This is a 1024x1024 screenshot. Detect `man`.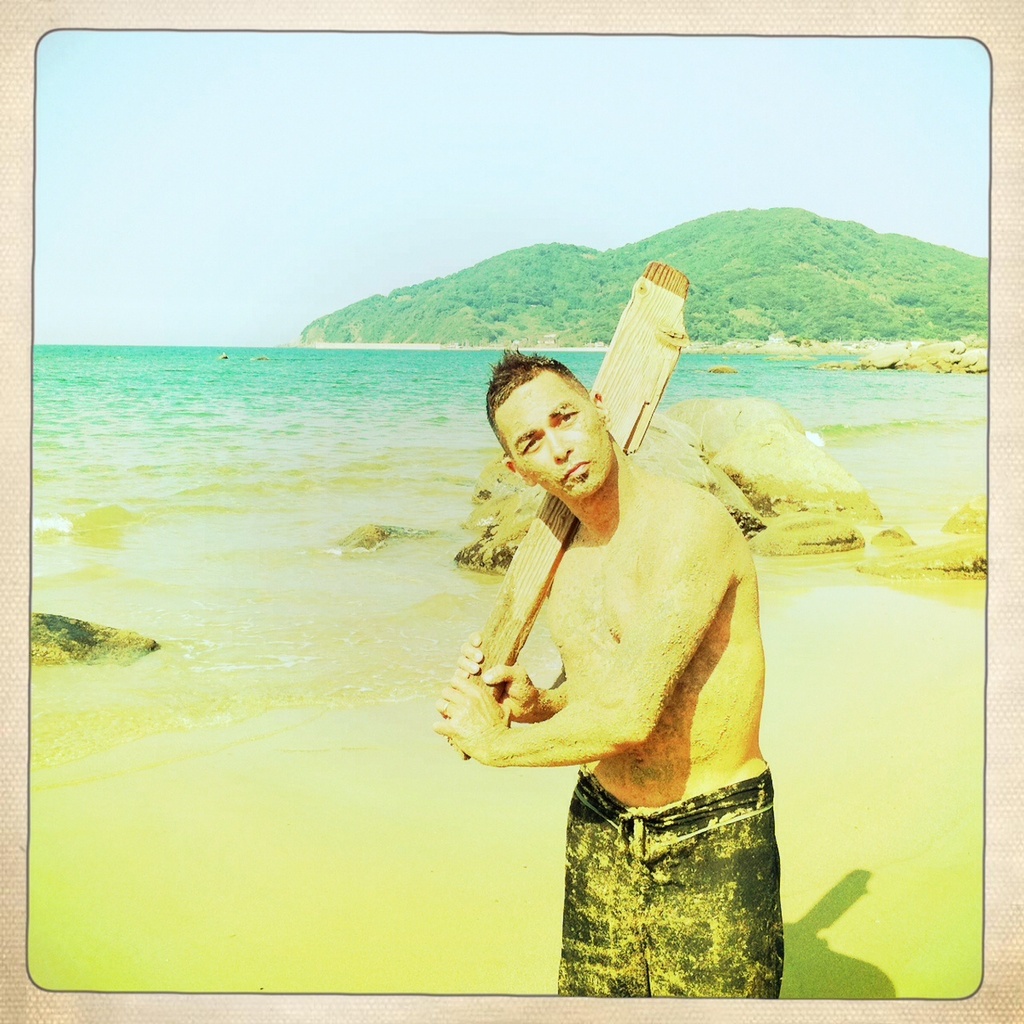
left=449, top=310, right=804, bottom=963.
